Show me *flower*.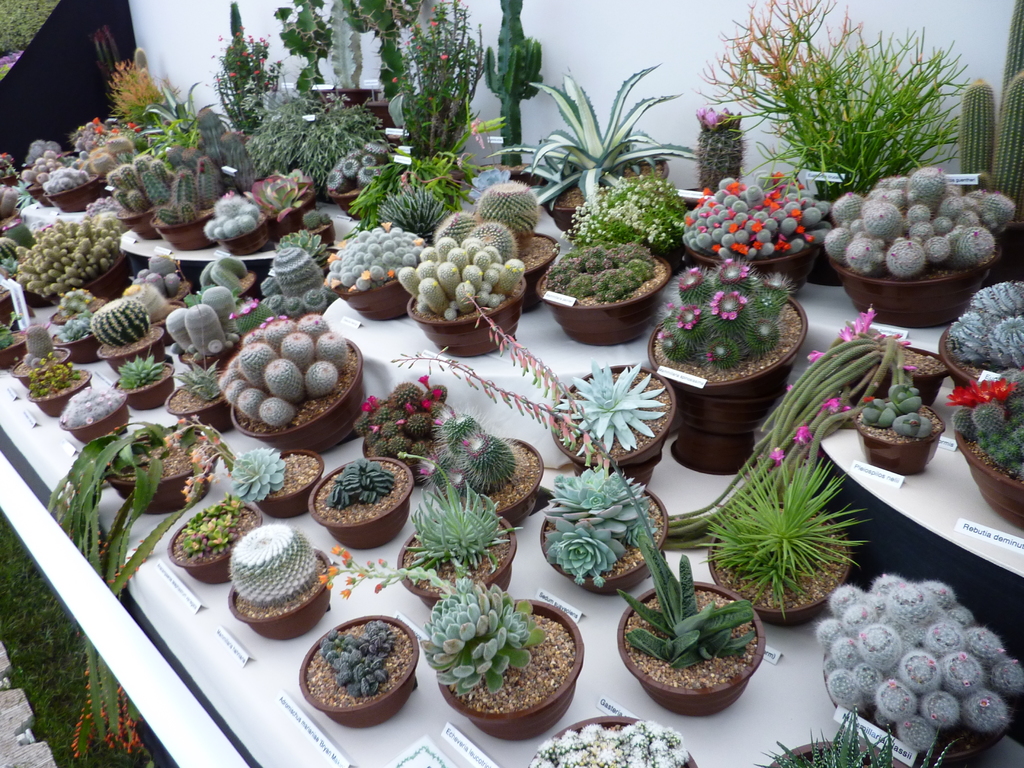
*flower* is here: box=[94, 117, 98, 126].
